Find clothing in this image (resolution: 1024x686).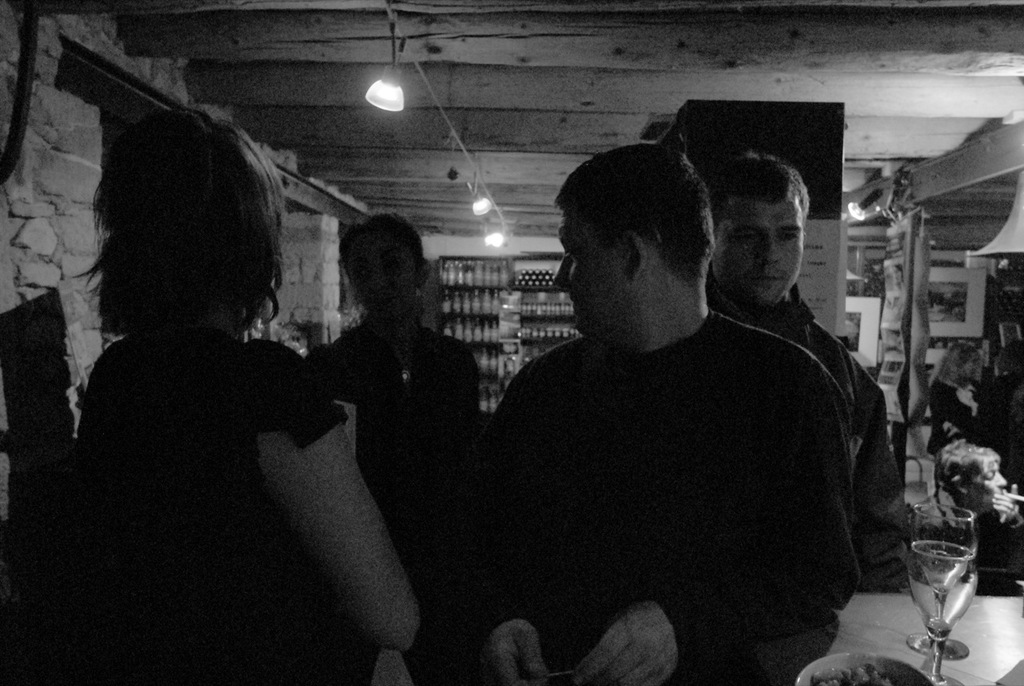
<bbox>428, 309, 841, 685</bbox>.
